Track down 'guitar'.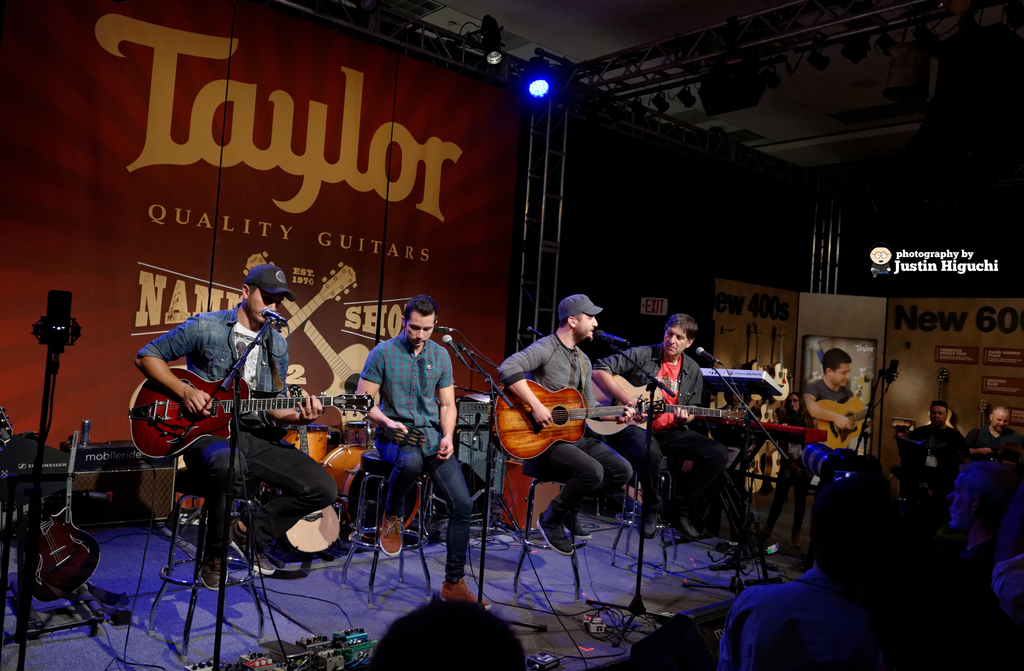
Tracked to l=808, t=395, r=874, b=453.
